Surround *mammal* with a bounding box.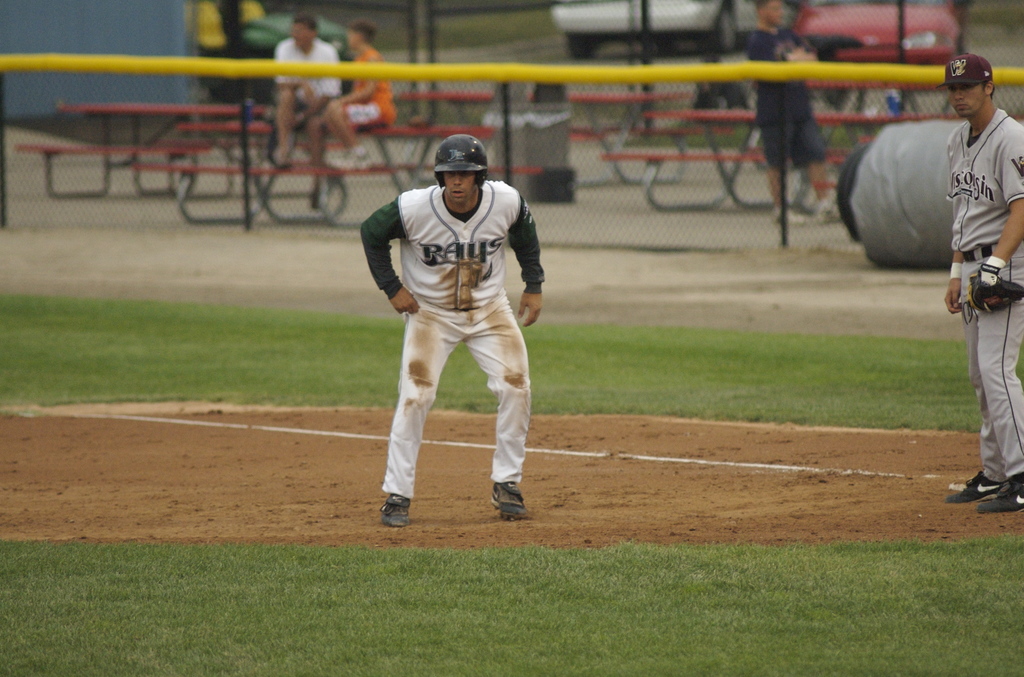
742, 3, 843, 223.
